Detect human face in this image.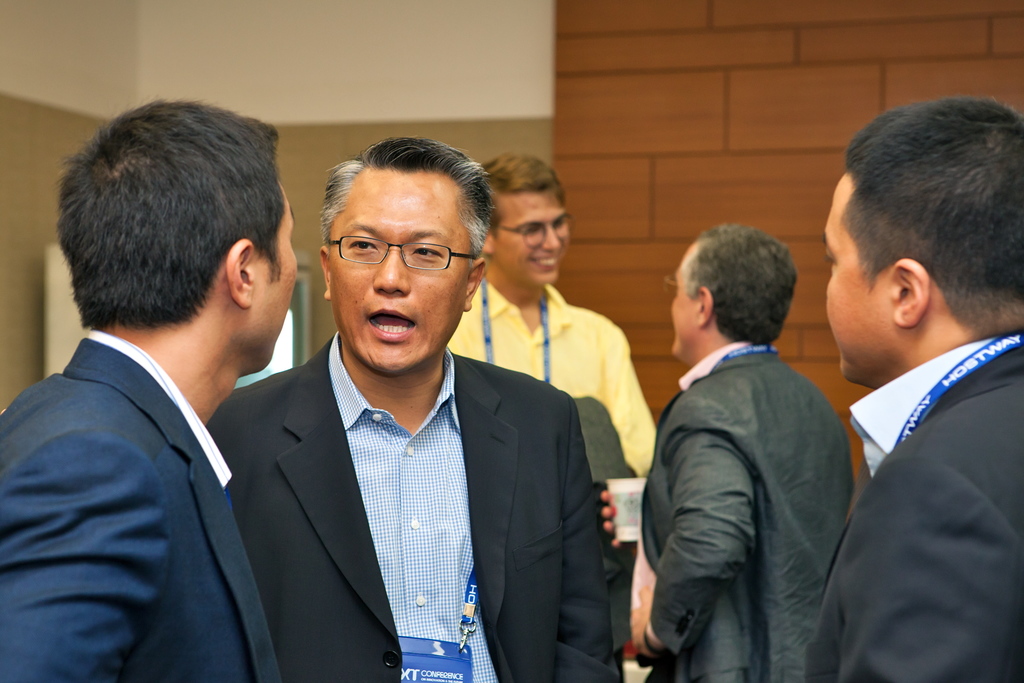
Detection: crop(820, 172, 886, 381).
